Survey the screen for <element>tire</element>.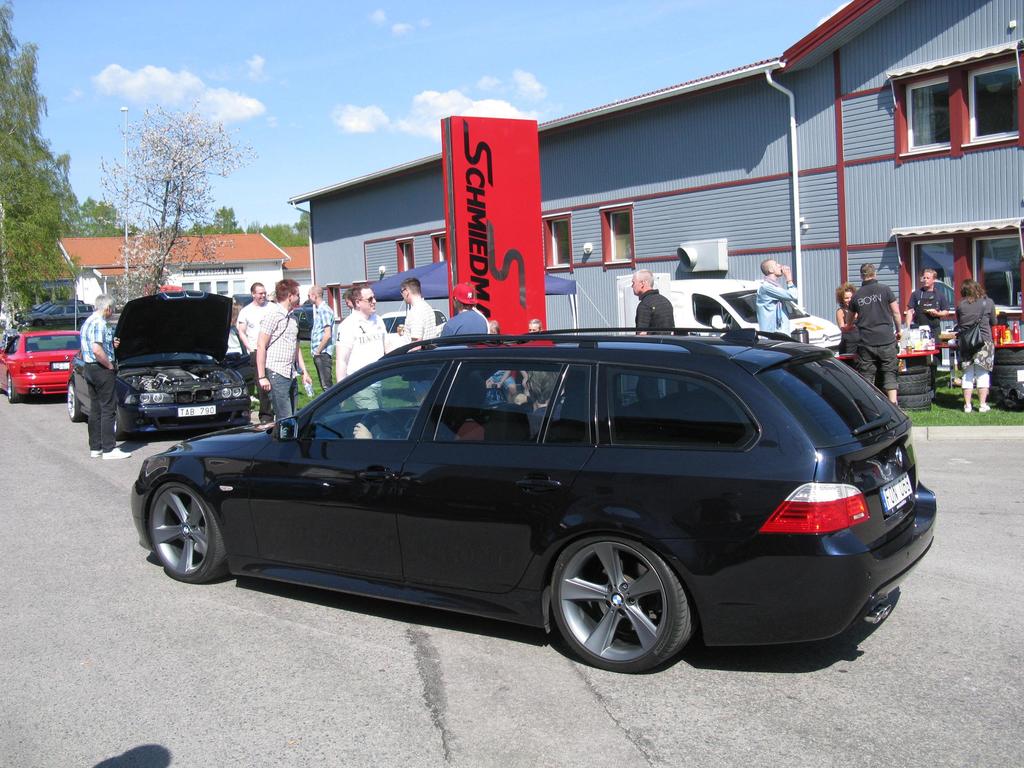
Survey found: (x1=141, y1=484, x2=230, y2=585).
